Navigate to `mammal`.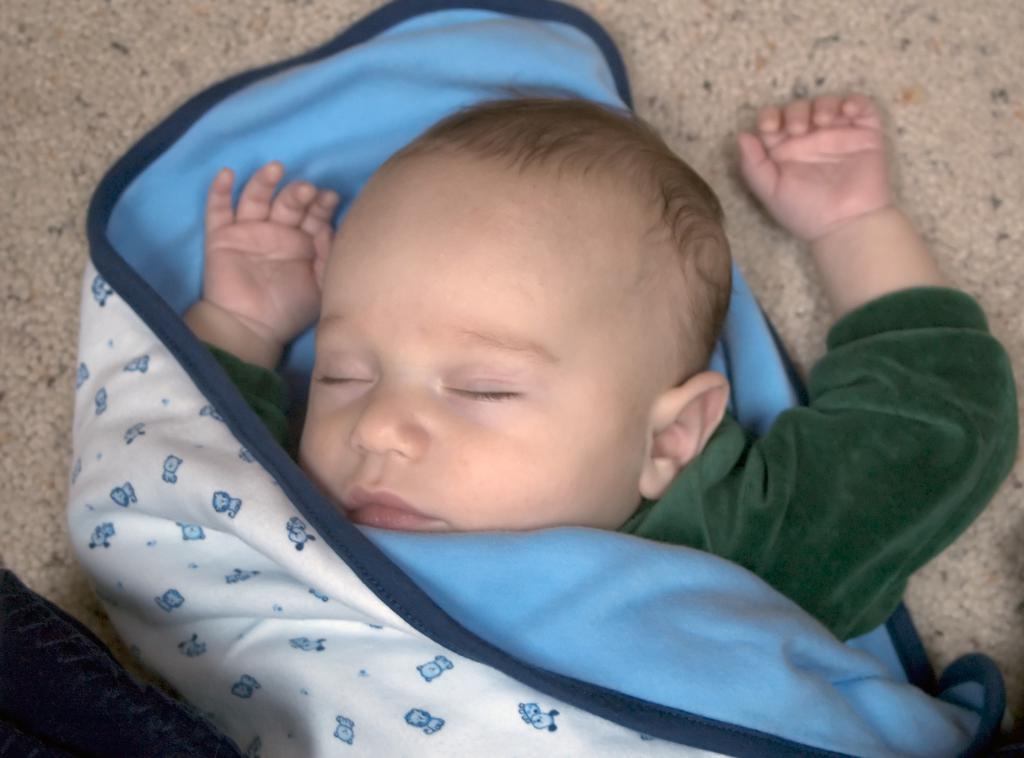
Navigation target: Rect(99, 45, 960, 730).
